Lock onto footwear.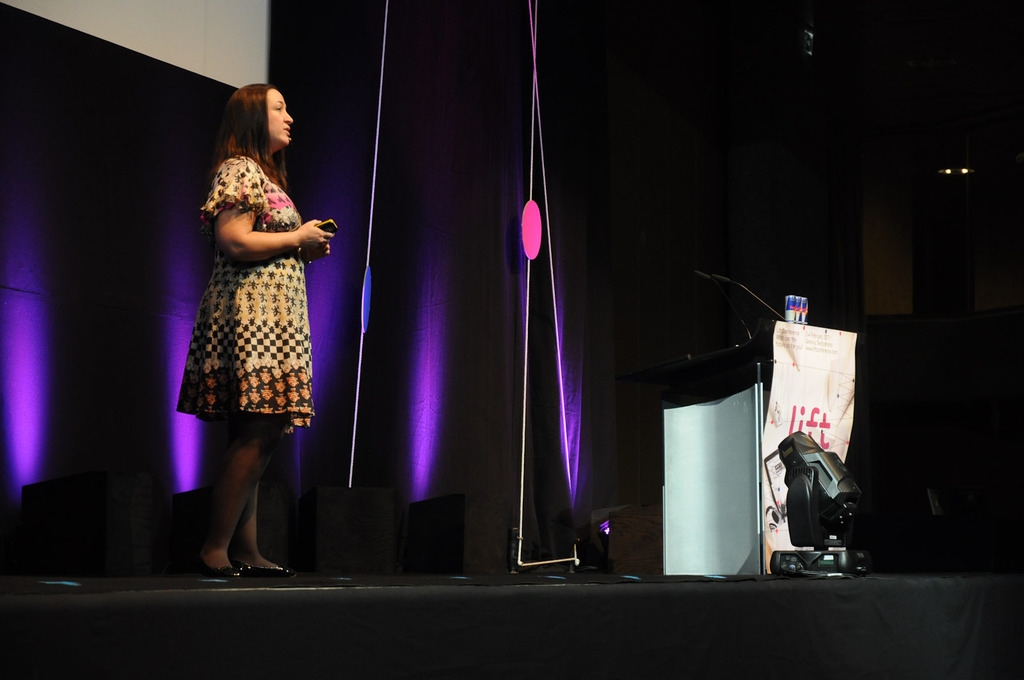
Locked: {"x1": 195, "y1": 551, "x2": 241, "y2": 580}.
